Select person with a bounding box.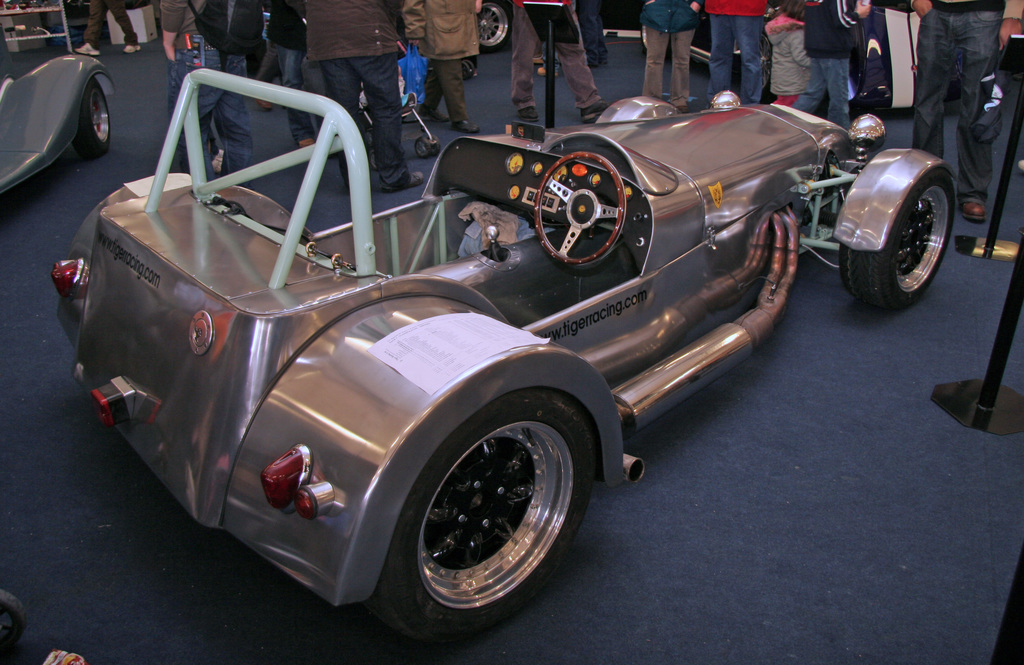
(301,0,428,196).
